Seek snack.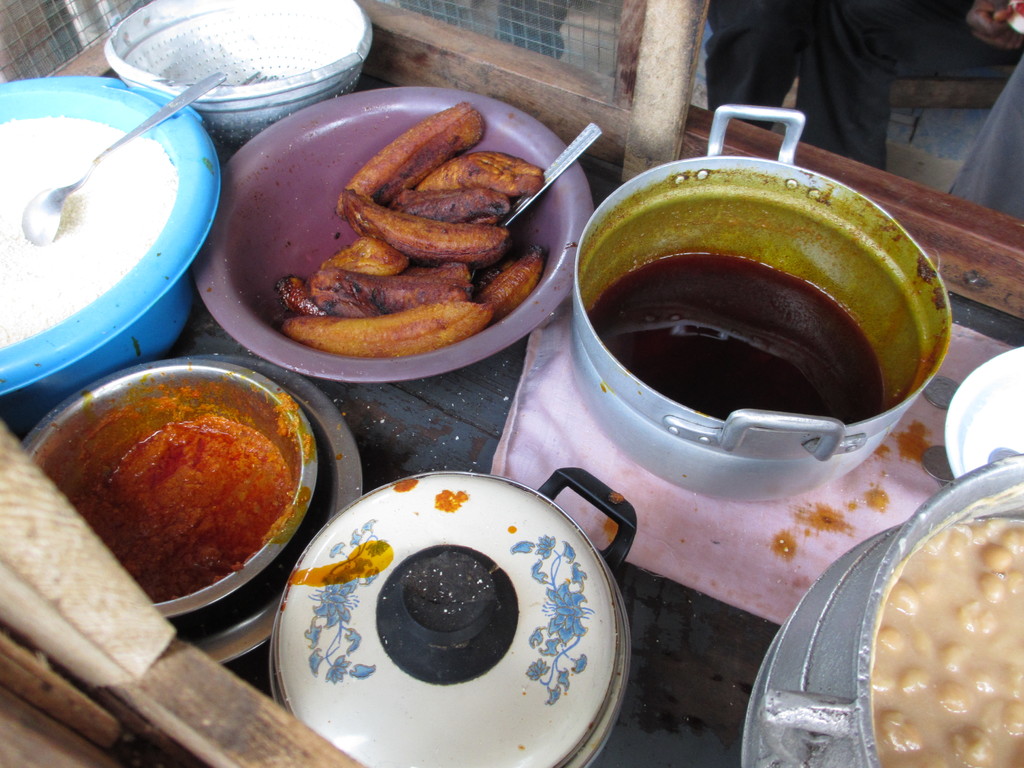
[276, 100, 569, 363].
